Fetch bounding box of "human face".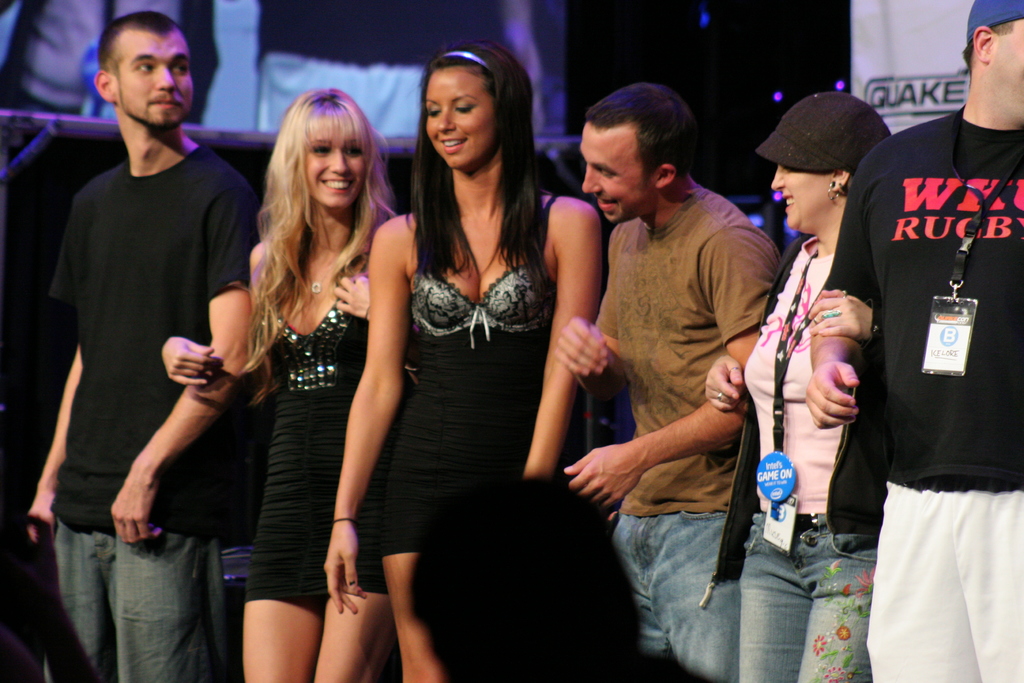
Bbox: 426,68,495,173.
